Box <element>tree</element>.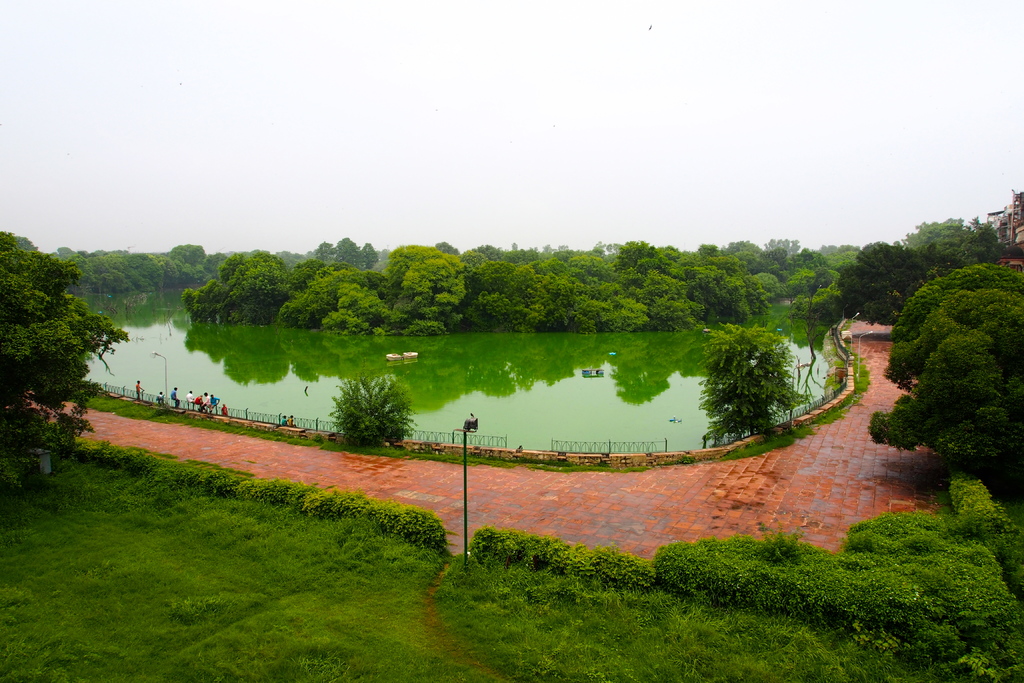
326:283:394:332.
